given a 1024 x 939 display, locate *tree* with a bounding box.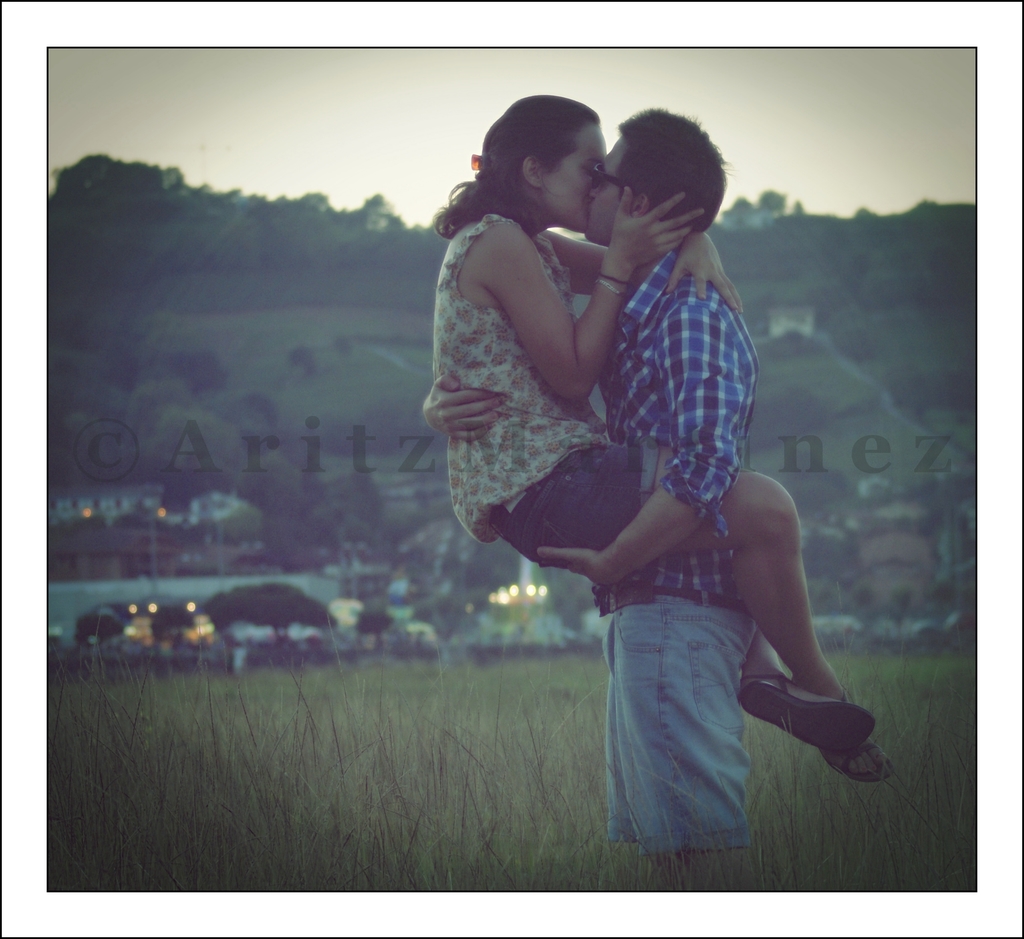
Located: select_region(149, 603, 191, 659).
